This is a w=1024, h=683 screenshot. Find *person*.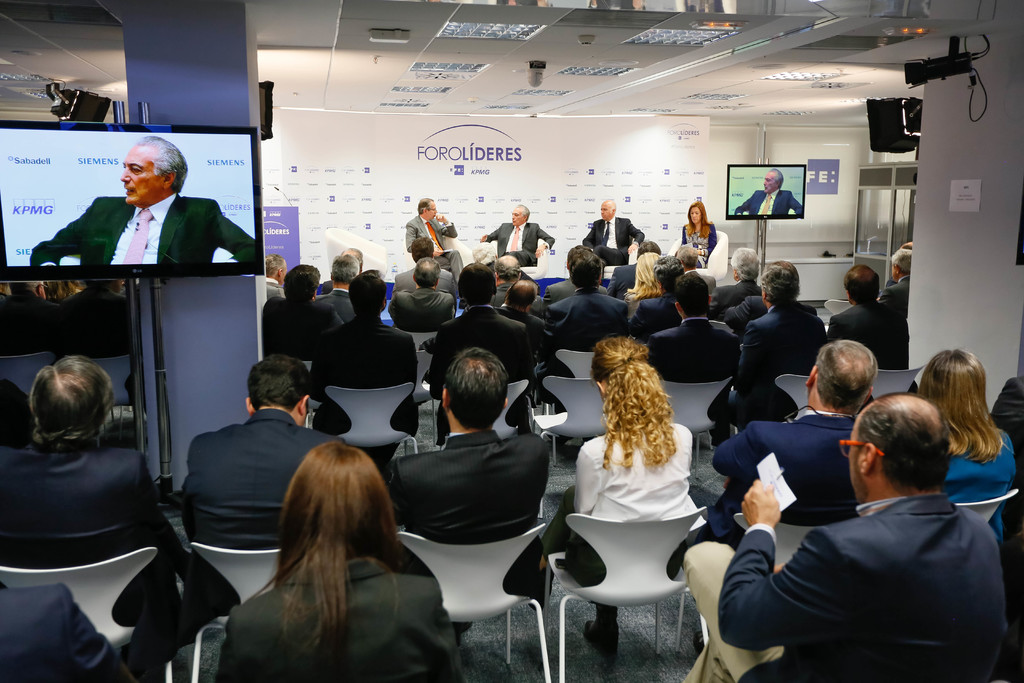
Bounding box: BBox(735, 168, 801, 218).
